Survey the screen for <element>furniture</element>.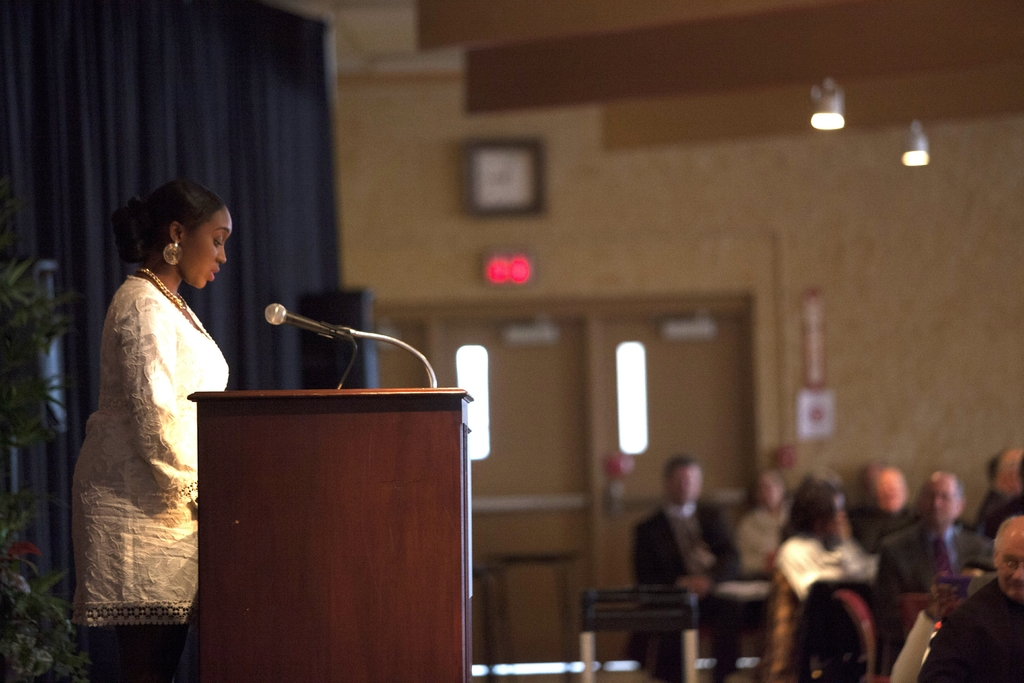
Survey found: rect(899, 588, 934, 628).
